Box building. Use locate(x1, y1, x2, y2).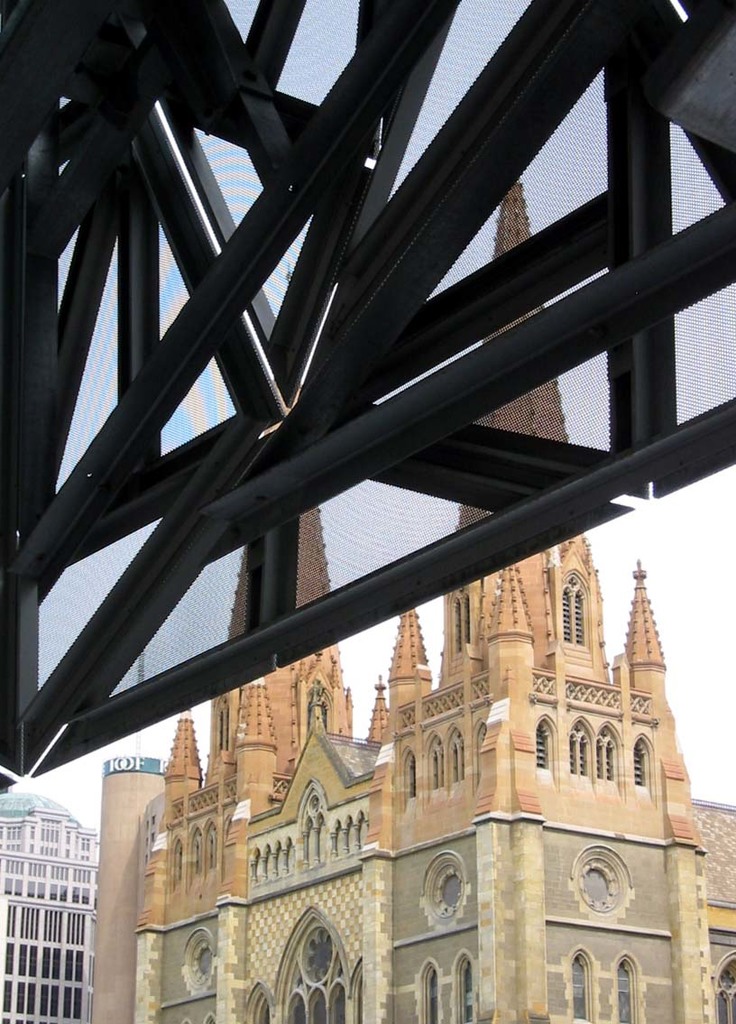
locate(94, 178, 735, 1023).
